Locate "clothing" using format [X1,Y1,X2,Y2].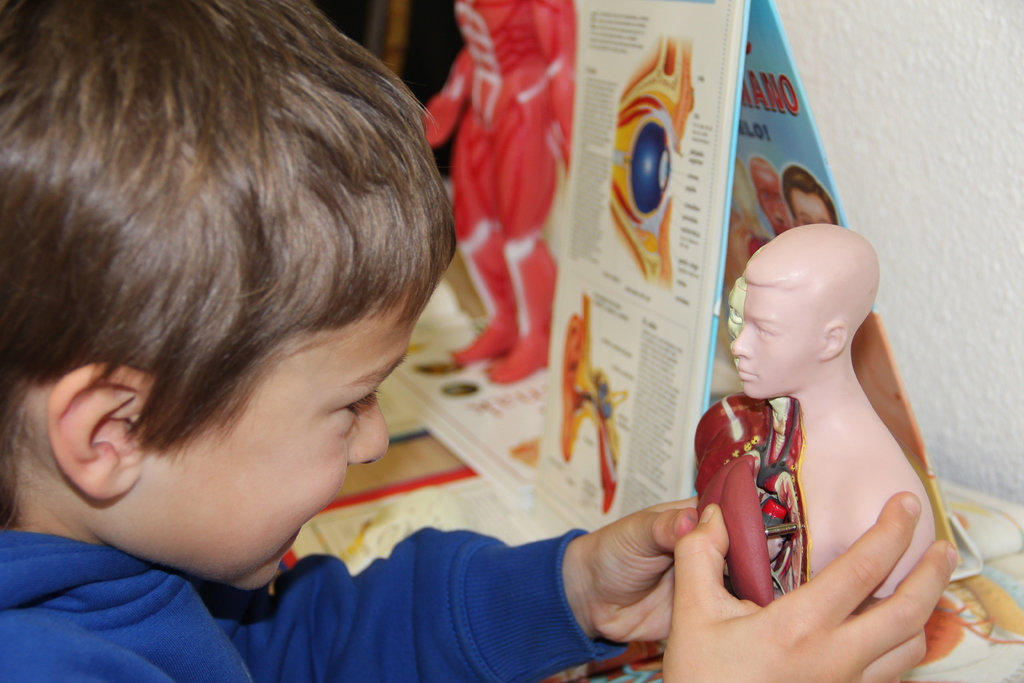
[0,531,632,682].
